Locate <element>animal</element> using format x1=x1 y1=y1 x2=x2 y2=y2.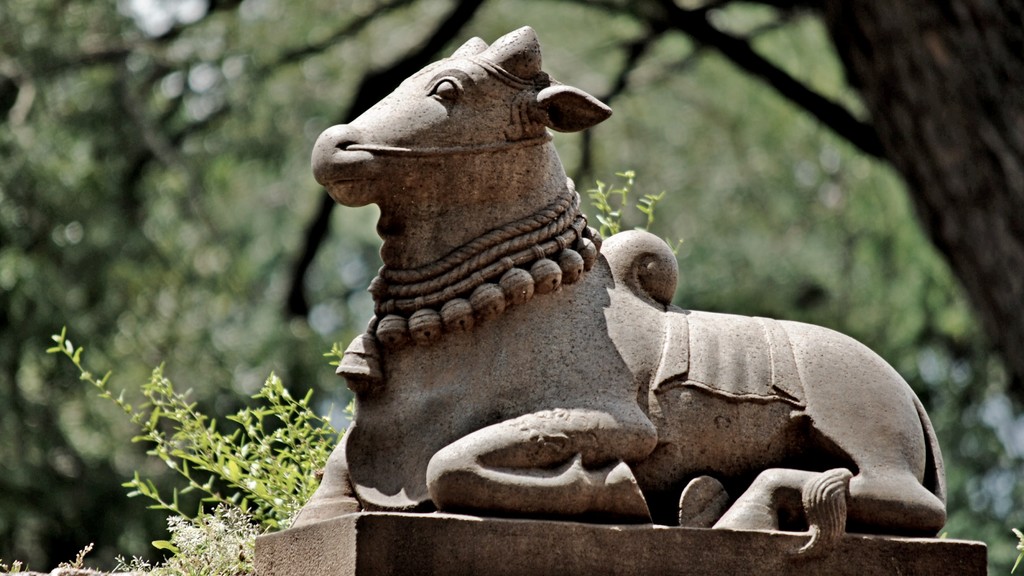
x1=308 y1=21 x2=950 y2=532.
